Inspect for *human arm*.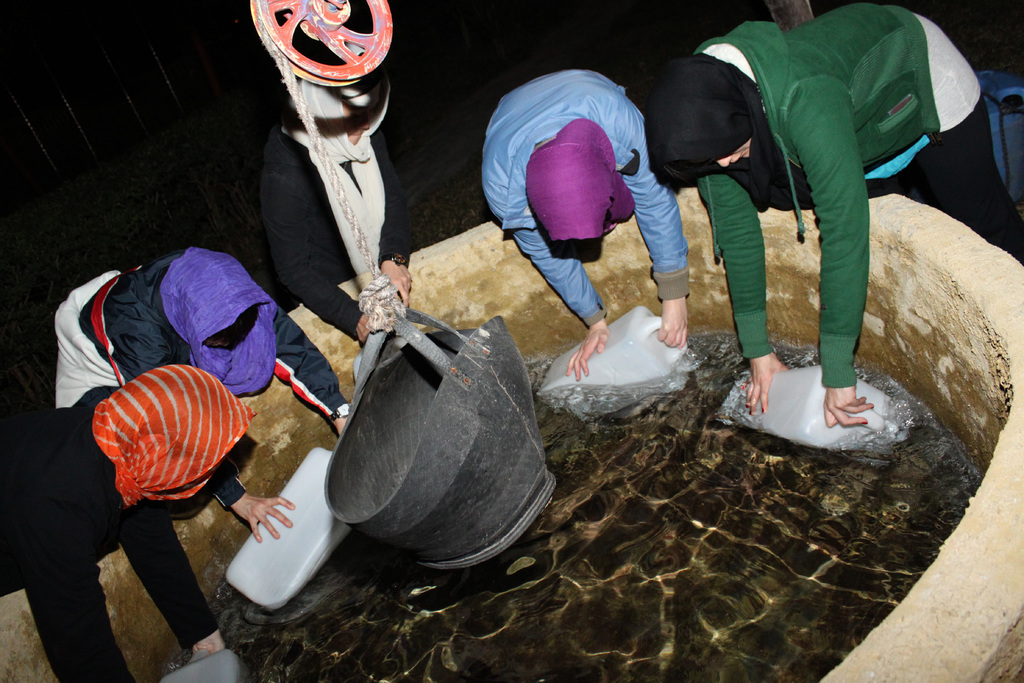
Inspection: {"x1": 275, "y1": 306, "x2": 349, "y2": 436}.
